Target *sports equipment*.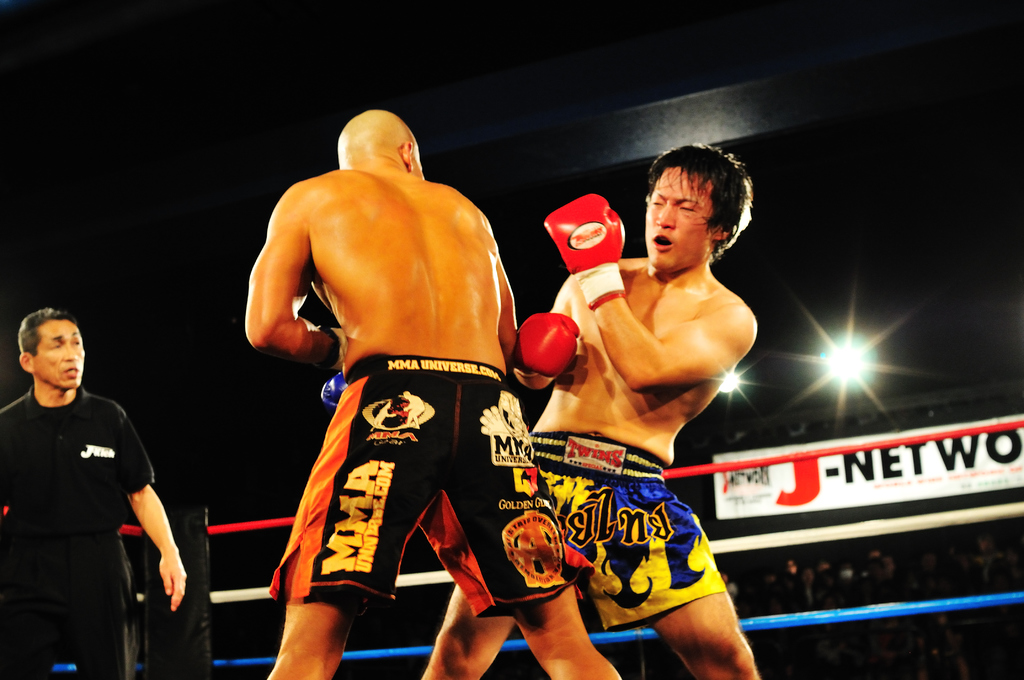
Target region: pyautogui.locateOnScreen(545, 195, 626, 303).
